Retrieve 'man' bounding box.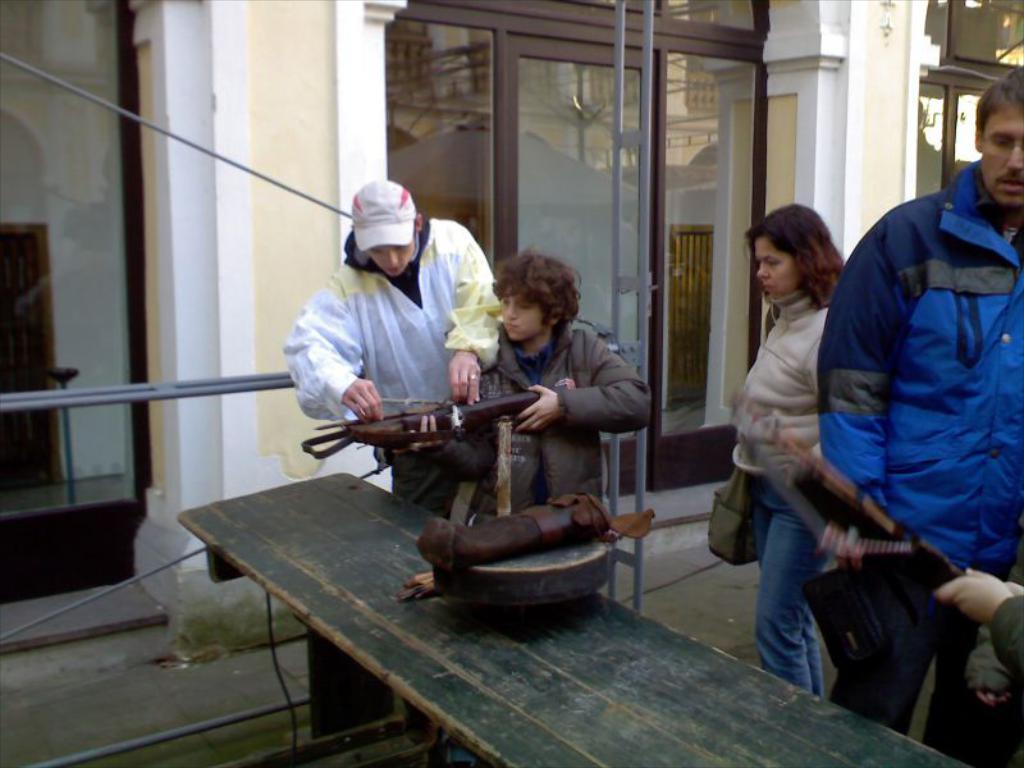
Bounding box: [x1=796, y1=83, x2=1019, y2=736].
